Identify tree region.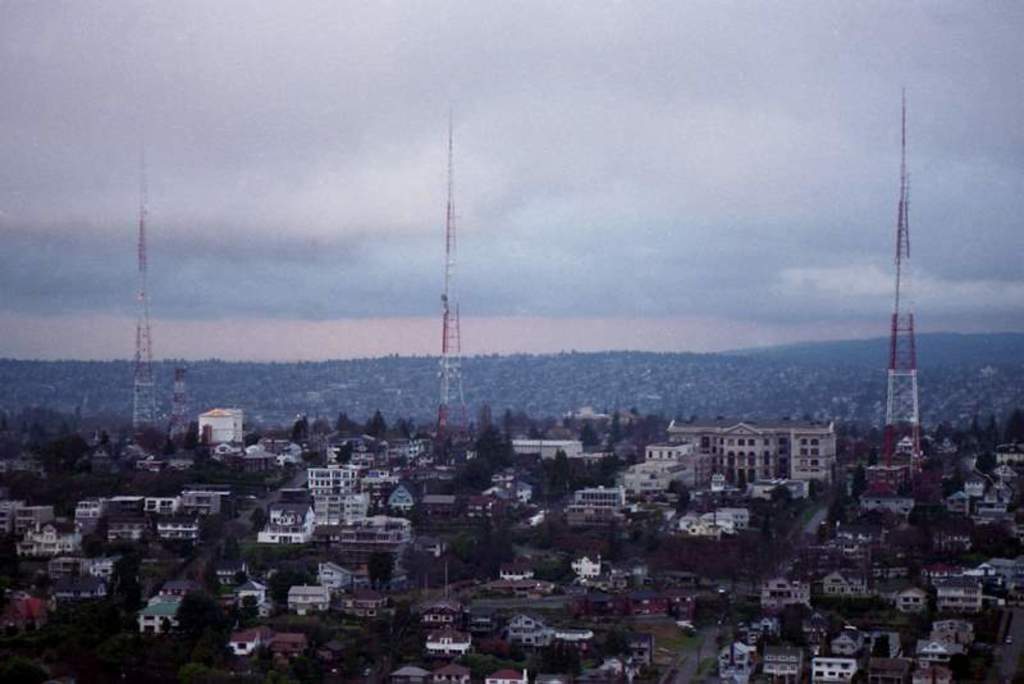
Region: <box>364,550,397,594</box>.
